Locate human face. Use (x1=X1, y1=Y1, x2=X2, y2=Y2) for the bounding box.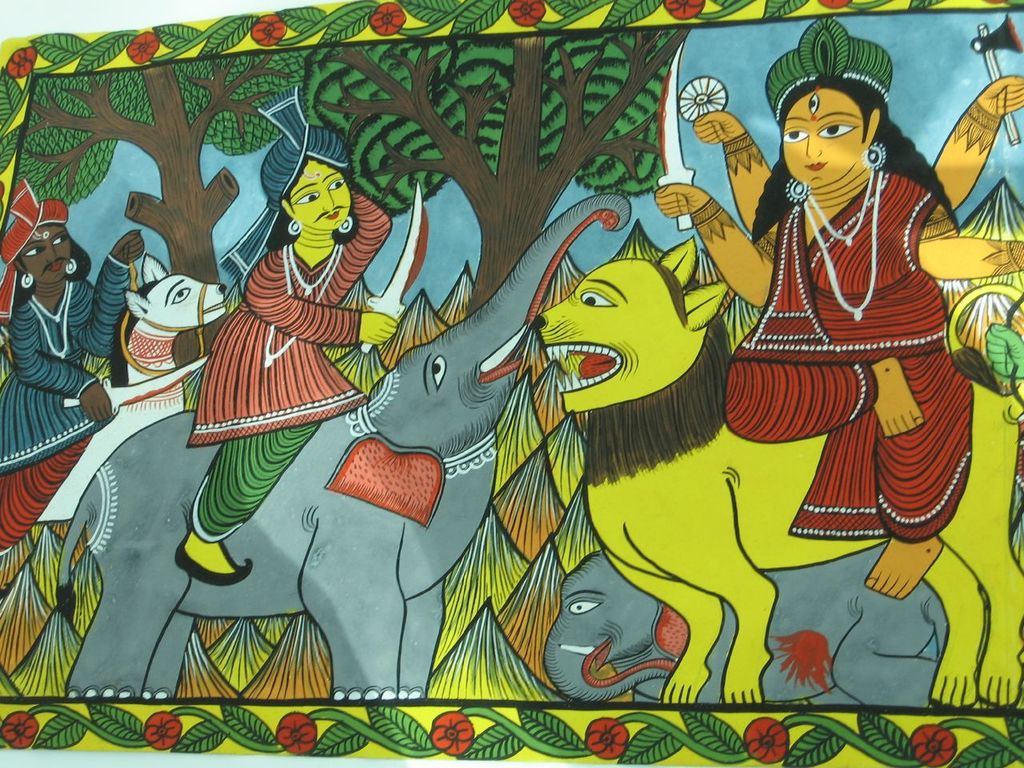
(x1=782, y1=90, x2=867, y2=190).
